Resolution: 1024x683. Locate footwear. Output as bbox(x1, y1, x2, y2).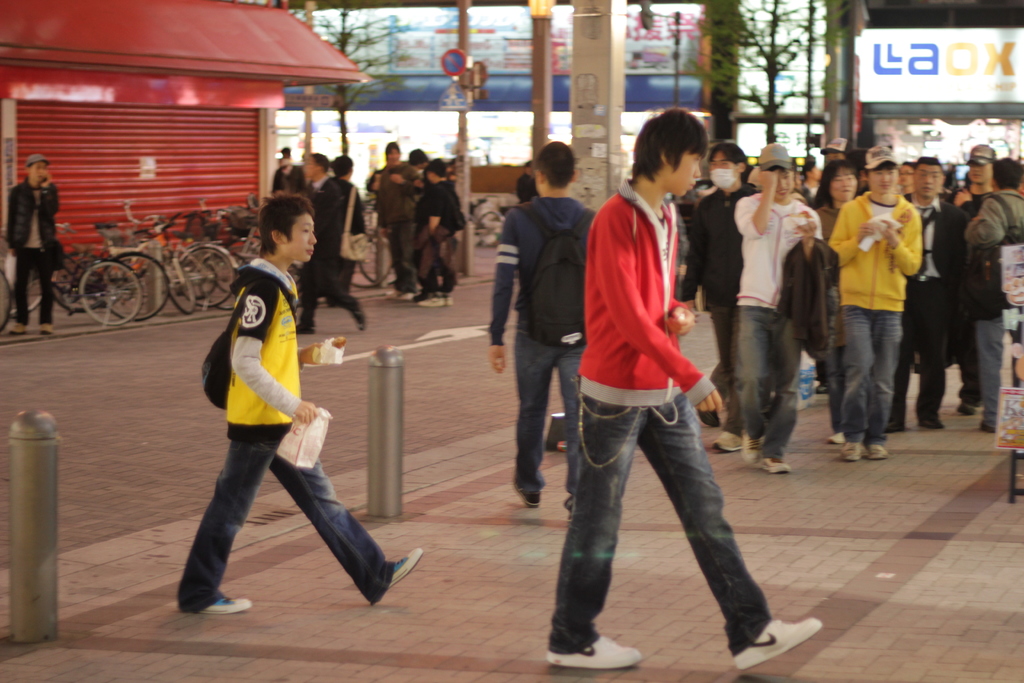
bbox(739, 427, 760, 470).
